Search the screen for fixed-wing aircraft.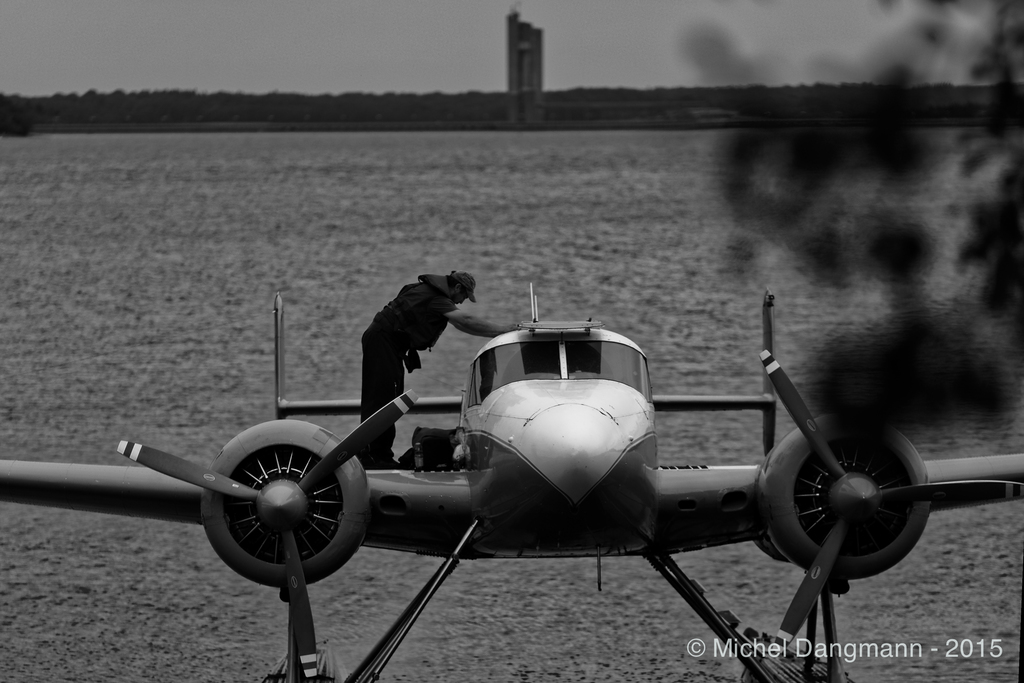
Found at box(0, 280, 1023, 682).
